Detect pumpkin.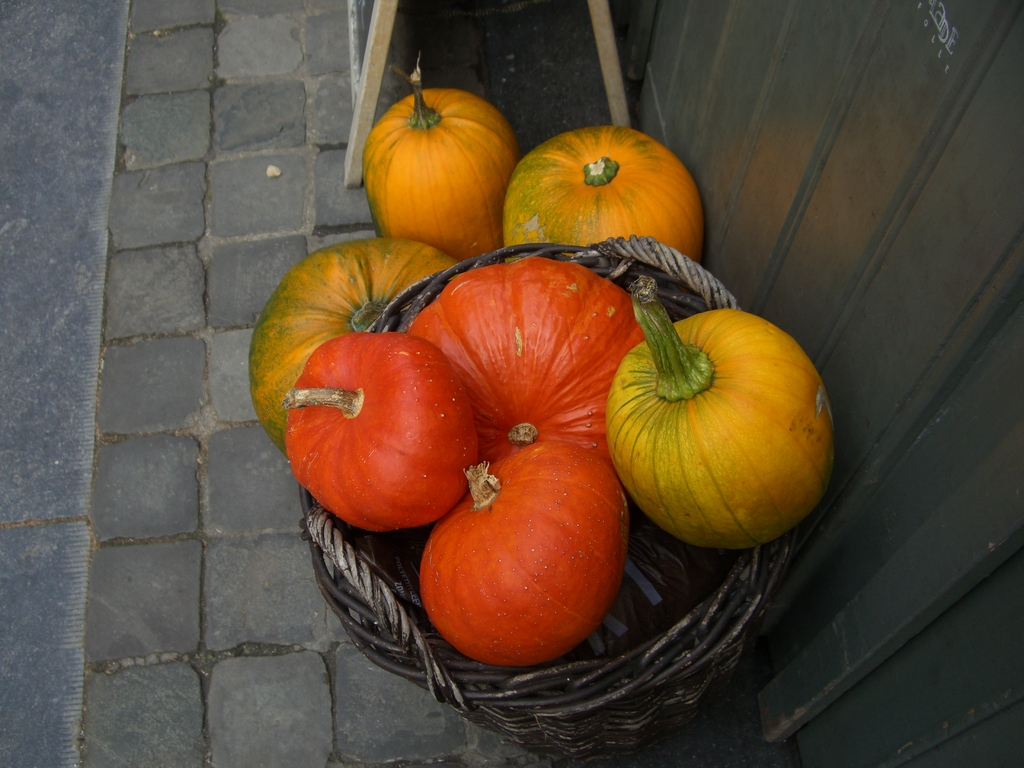
Detected at 499:123:701:250.
